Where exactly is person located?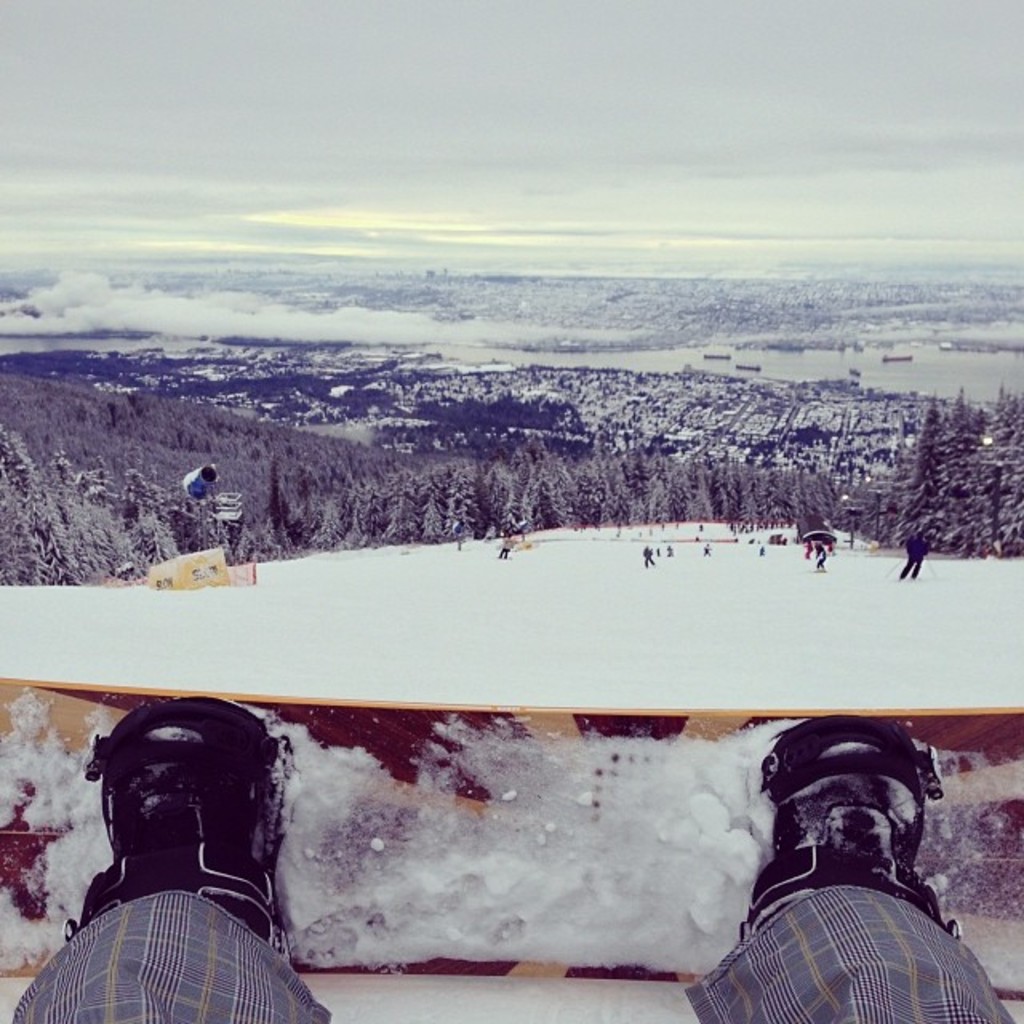
Its bounding box is pyautogui.locateOnScreen(894, 522, 938, 582).
